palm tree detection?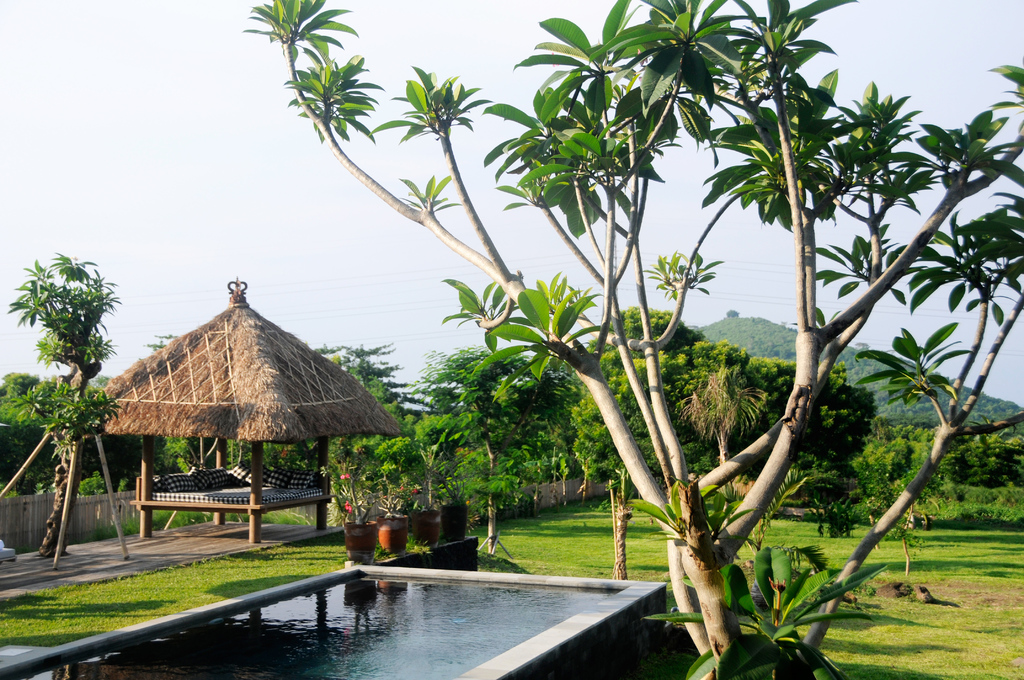
604 304 792 522
